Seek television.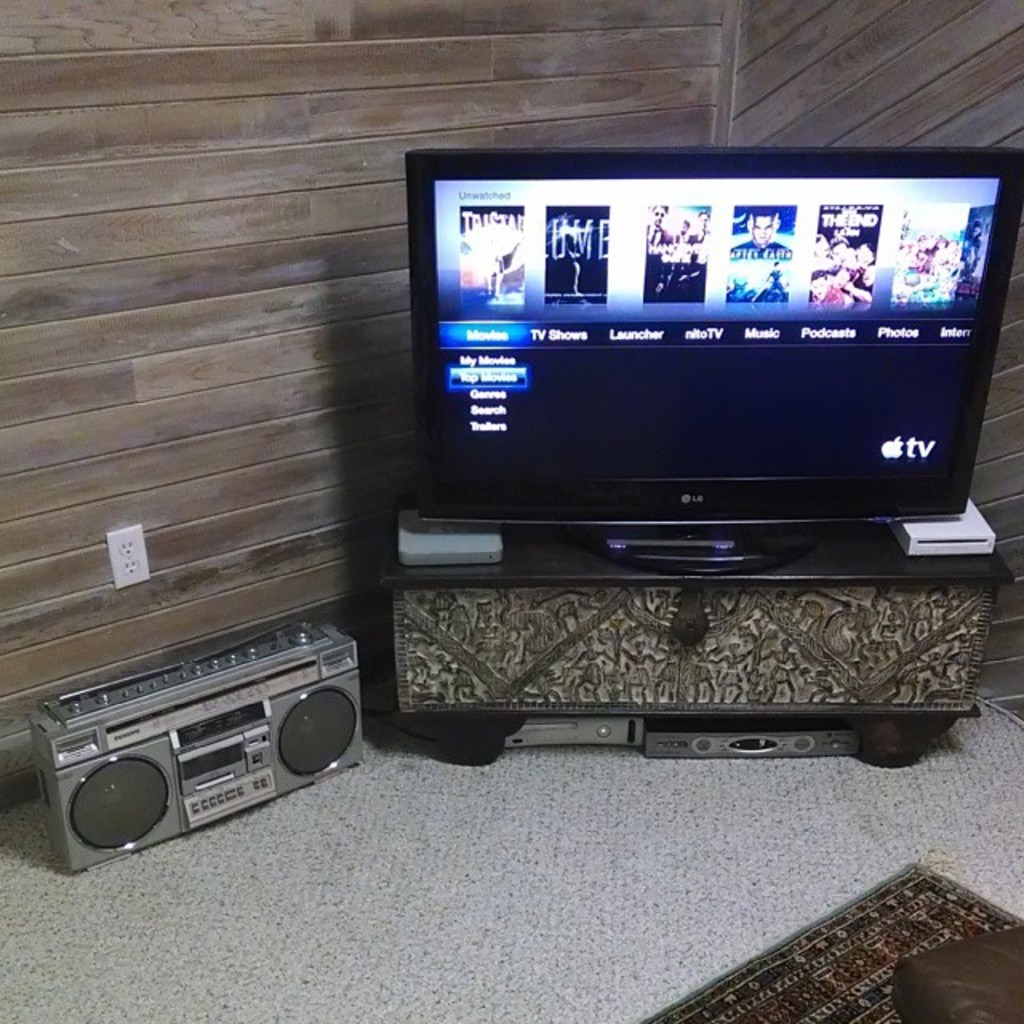
l=403, t=147, r=1022, b=566.
